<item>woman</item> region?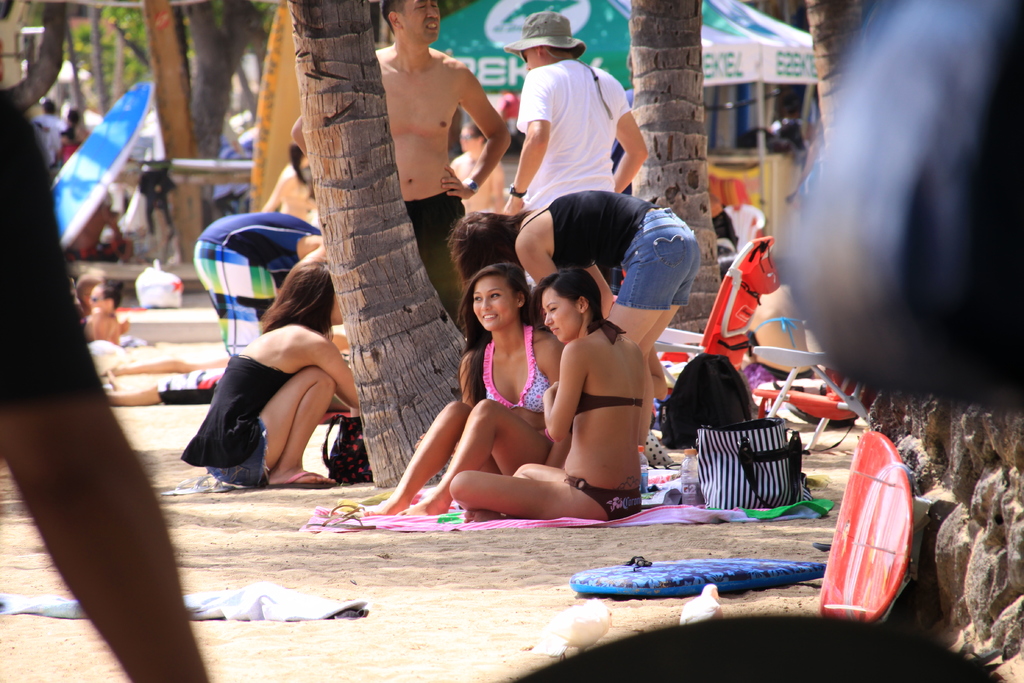
[355,262,569,522]
